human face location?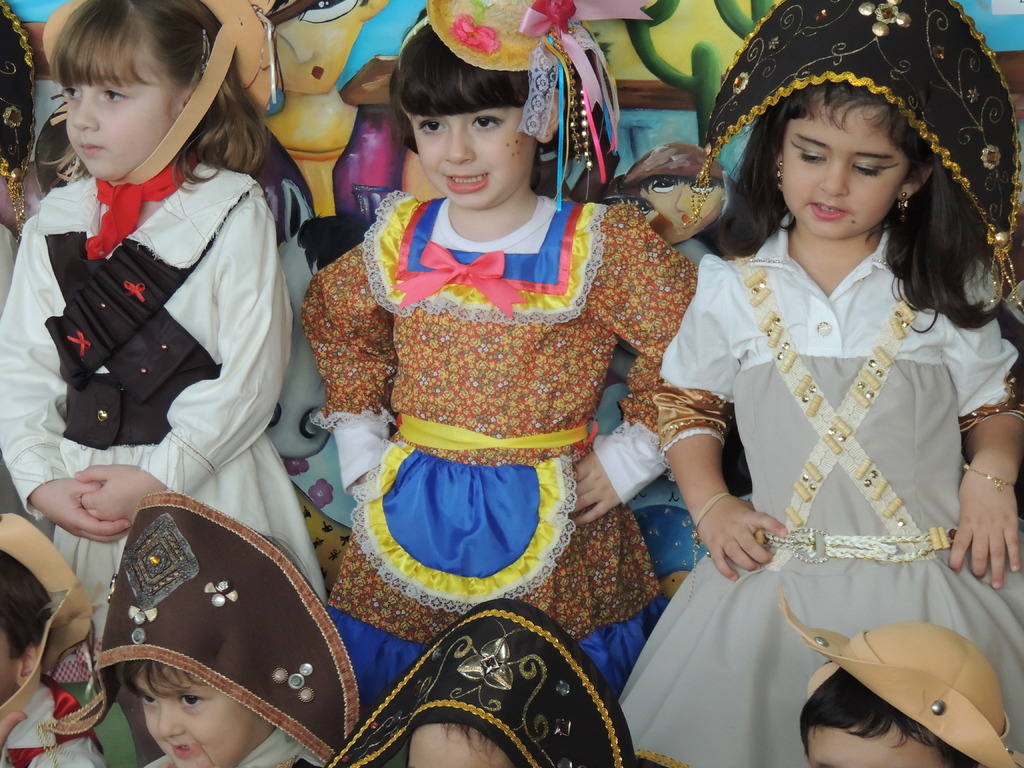
402,114,545,212
